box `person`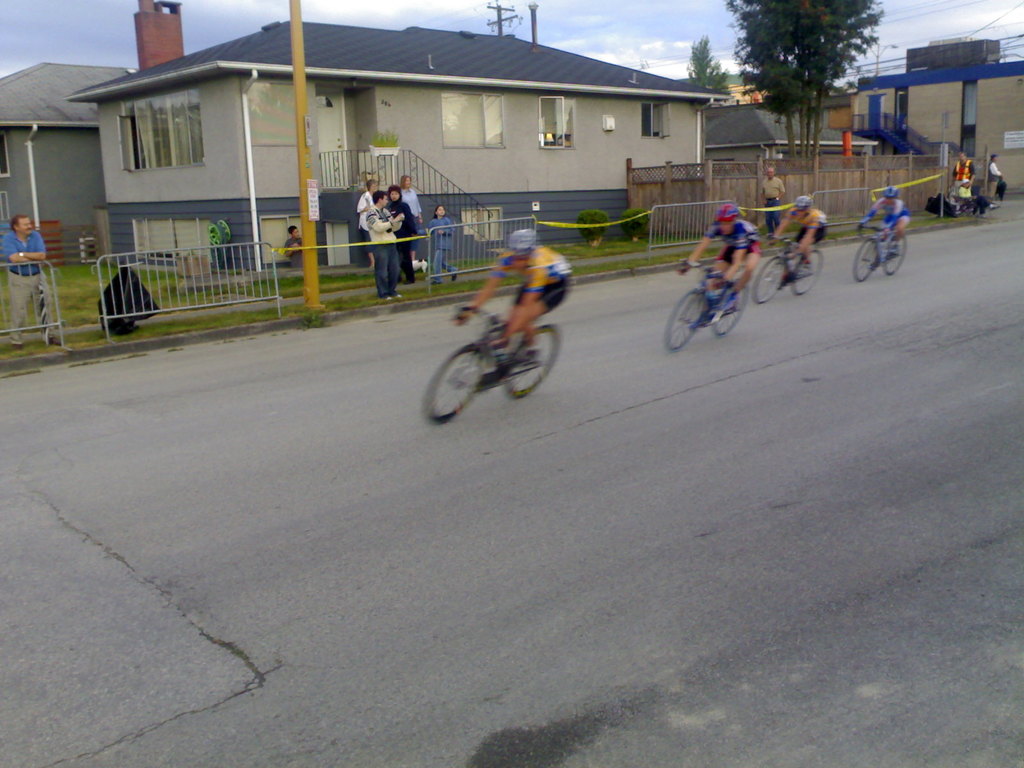
detection(941, 148, 977, 200)
